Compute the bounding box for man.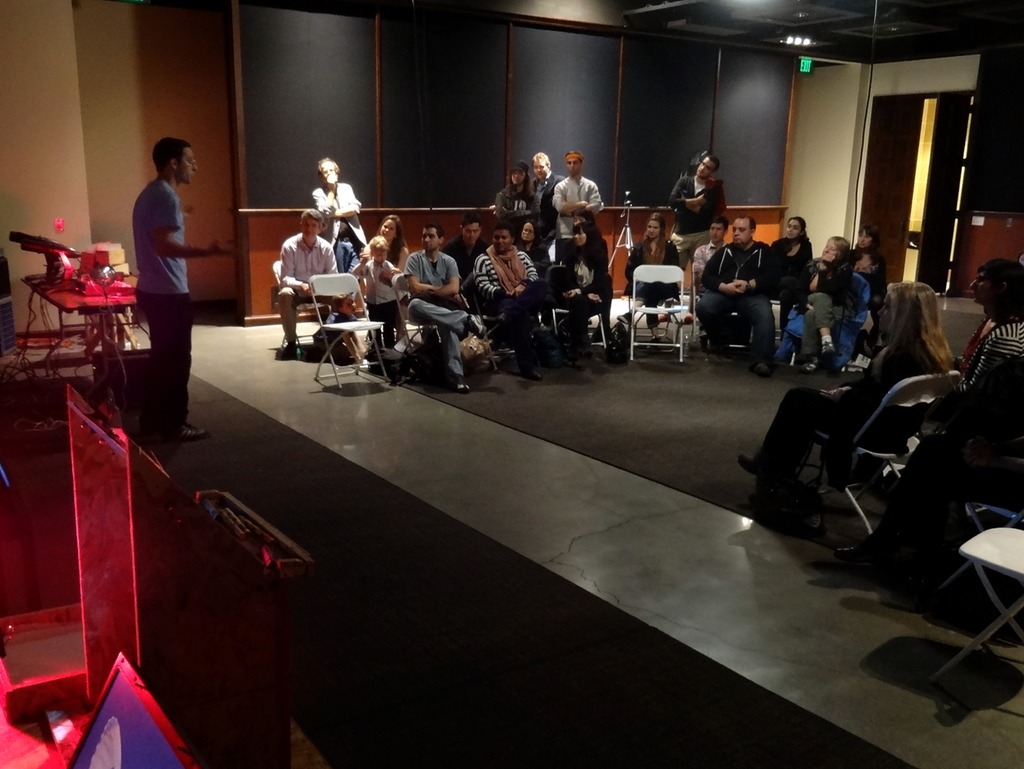
<bbox>688, 214, 730, 288</bbox>.
